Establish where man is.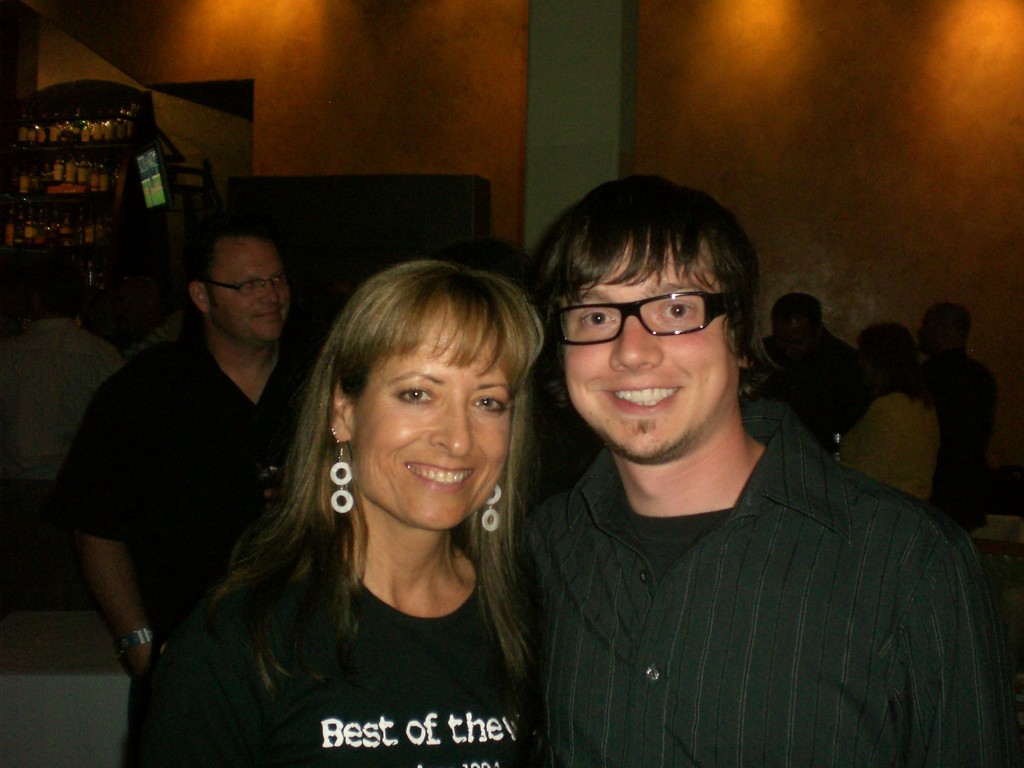
Established at crop(737, 291, 868, 456).
